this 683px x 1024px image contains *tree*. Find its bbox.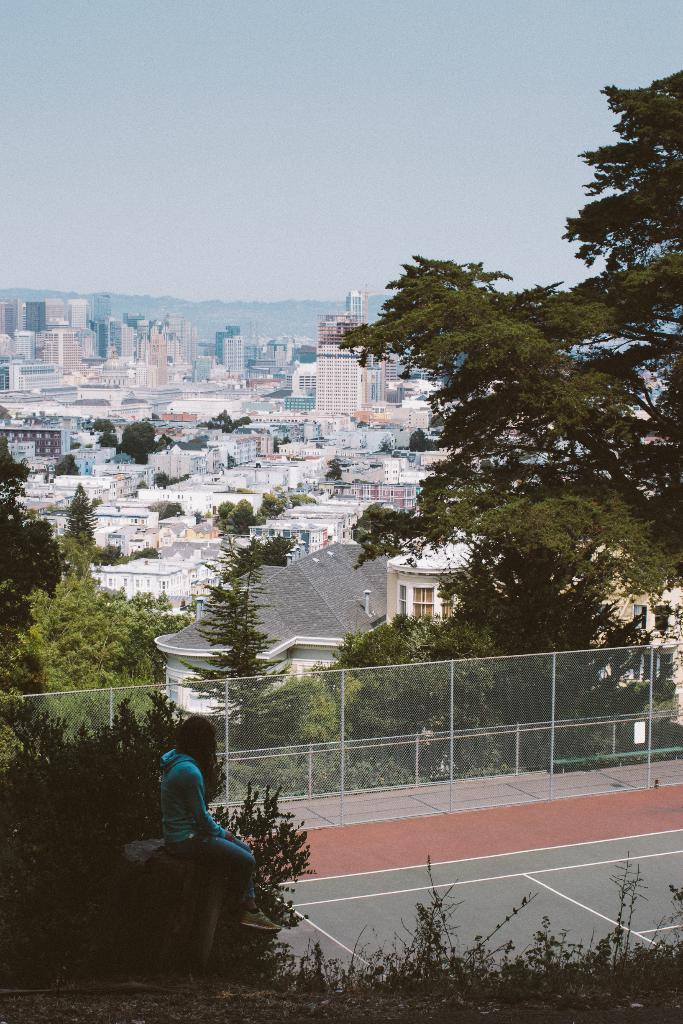
region(297, 70, 682, 783).
